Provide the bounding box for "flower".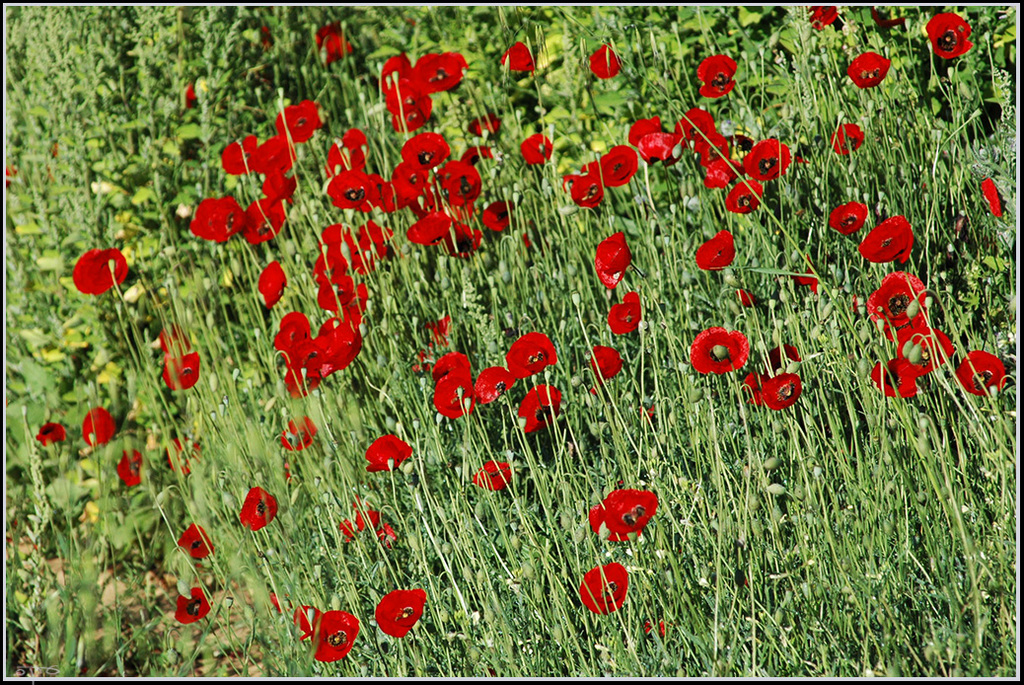
173 580 206 628.
